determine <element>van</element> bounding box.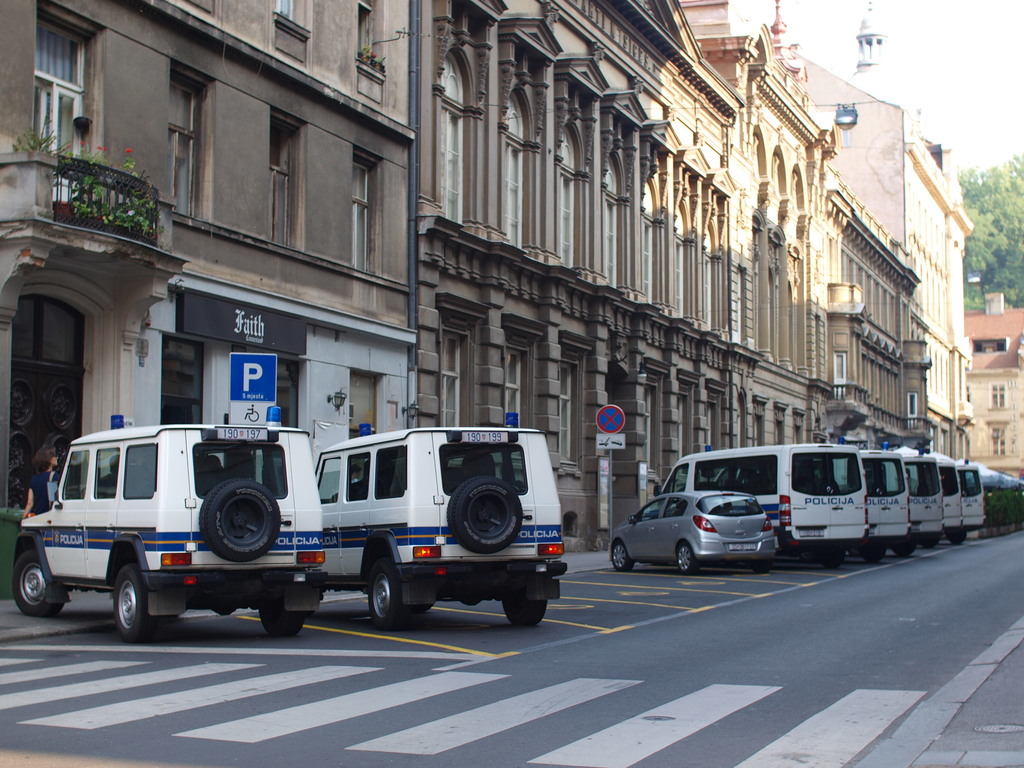
Determined: Rect(957, 460, 988, 545).
